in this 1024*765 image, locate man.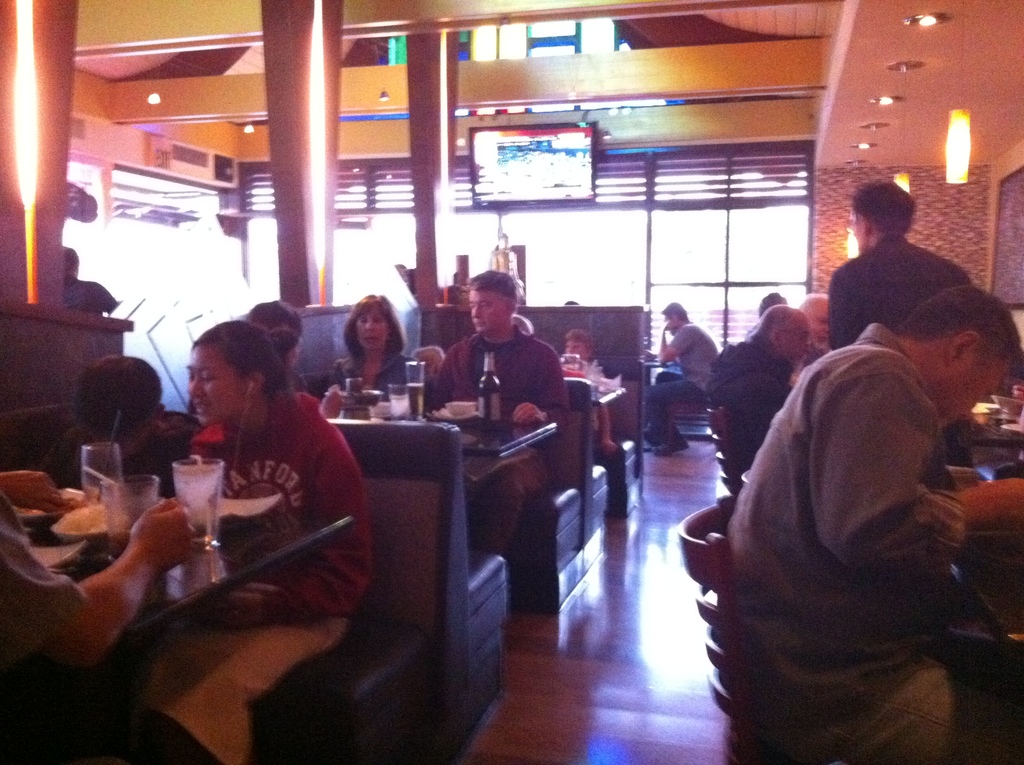
Bounding box: [637, 302, 718, 460].
